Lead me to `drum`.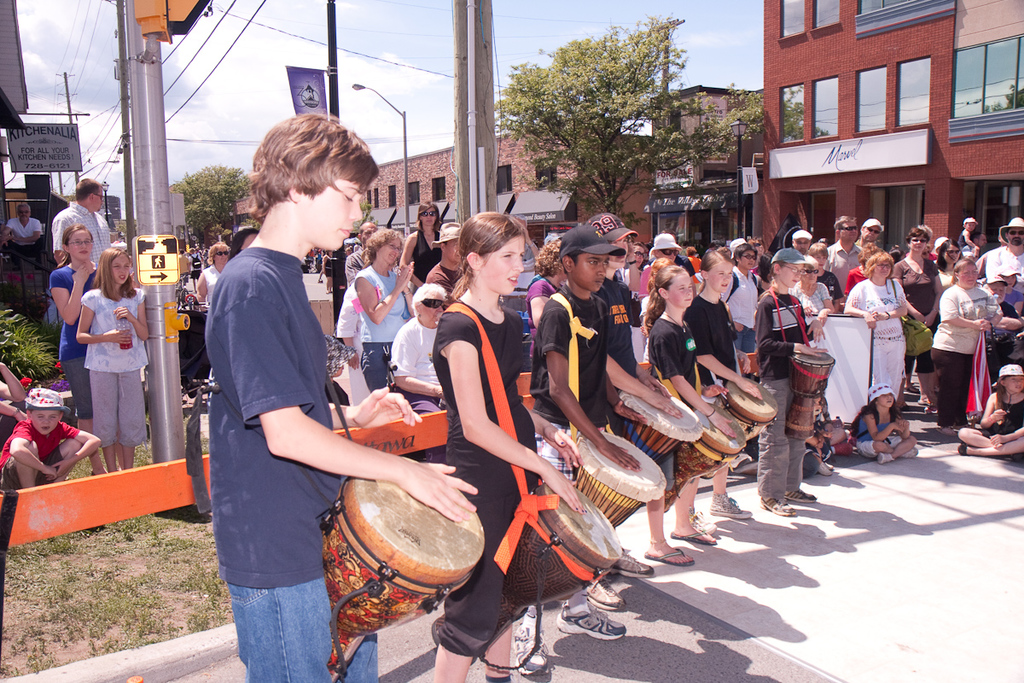
Lead to (787,351,832,443).
